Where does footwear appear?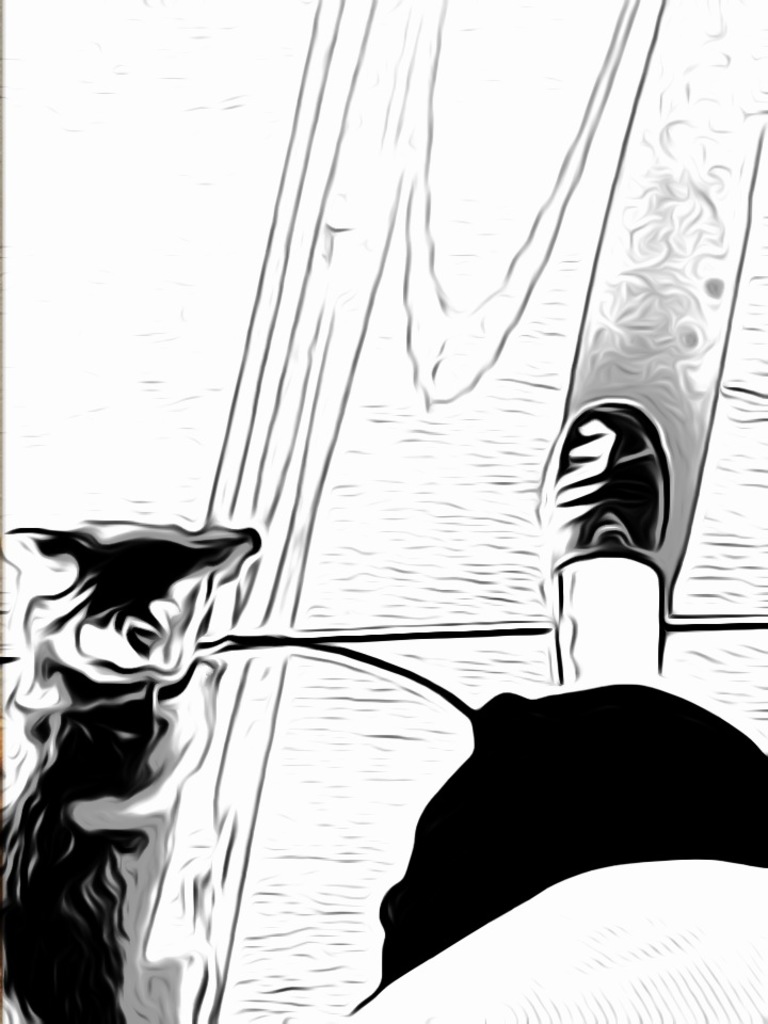
Appears at (x1=534, y1=403, x2=683, y2=685).
